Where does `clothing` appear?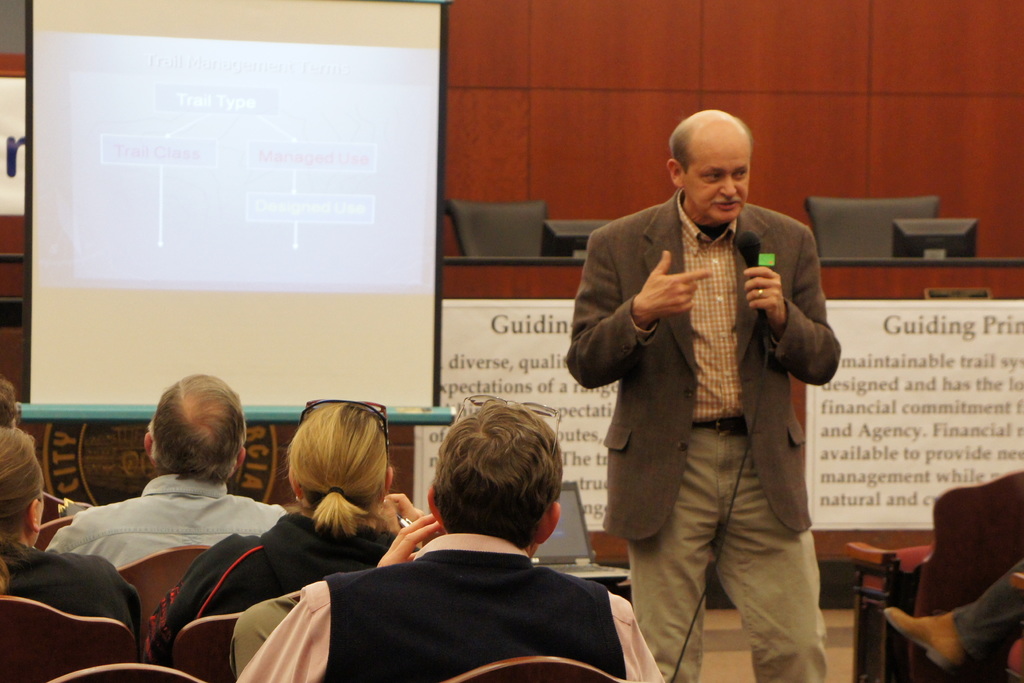
Appears at l=232, t=527, r=673, b=682.
